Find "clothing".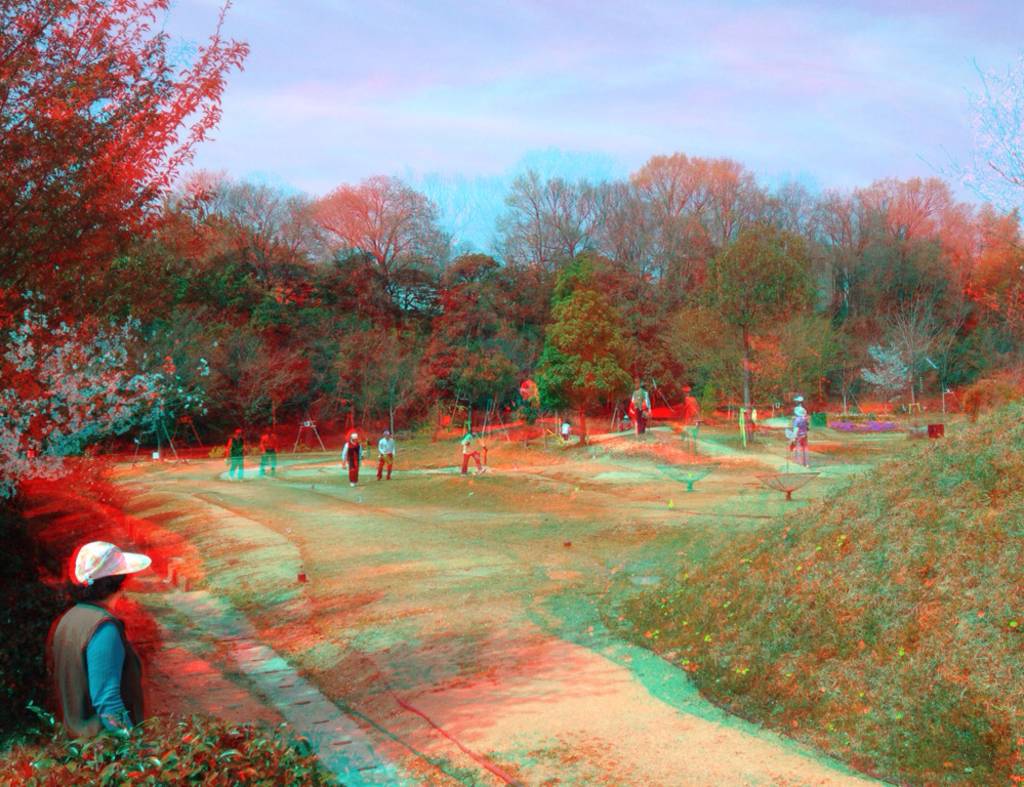
region(458, 434, 485, 470).
